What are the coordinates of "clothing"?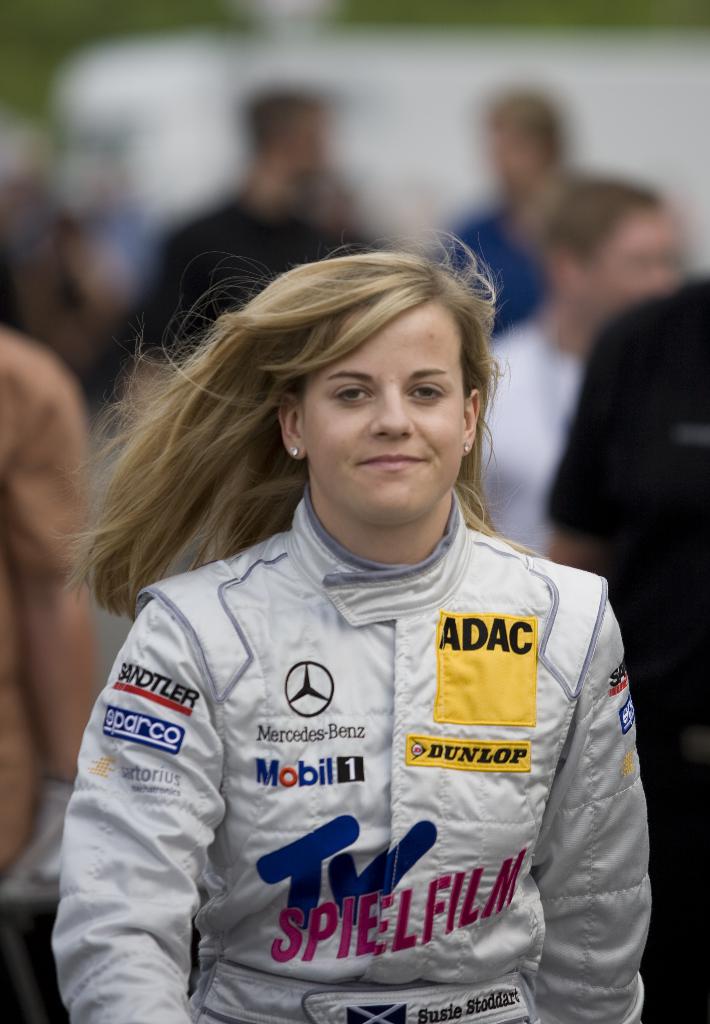
region(0, 330, 122, 1023).
